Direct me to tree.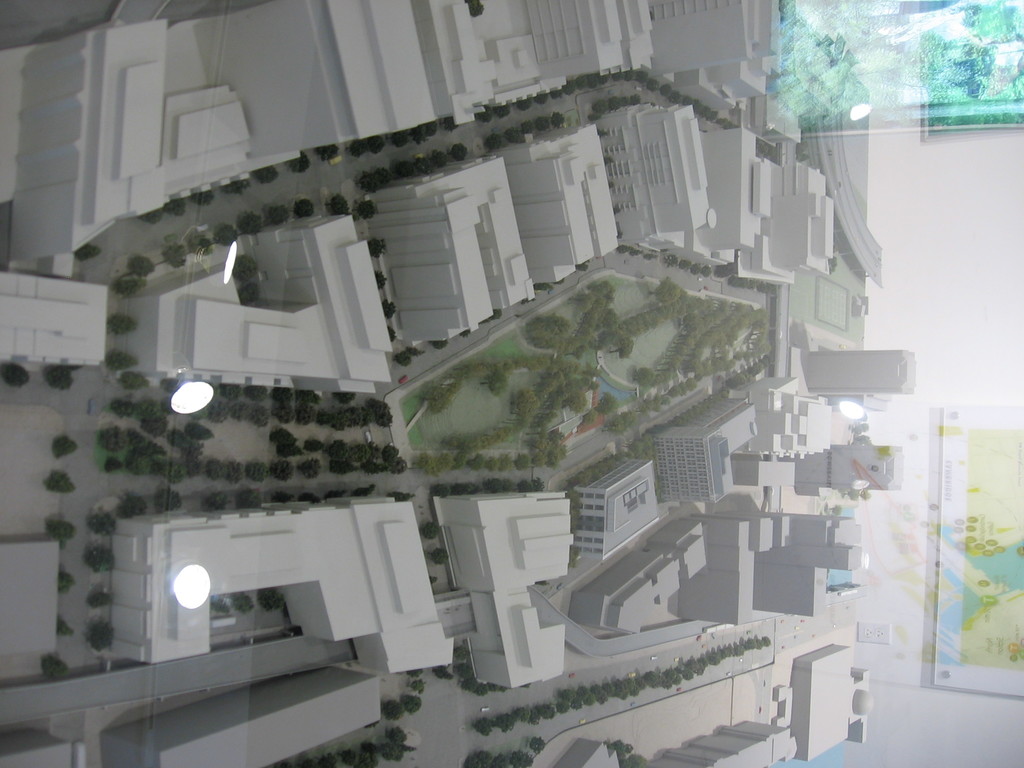
Direction: BBox(51, 431, 80, 456).
